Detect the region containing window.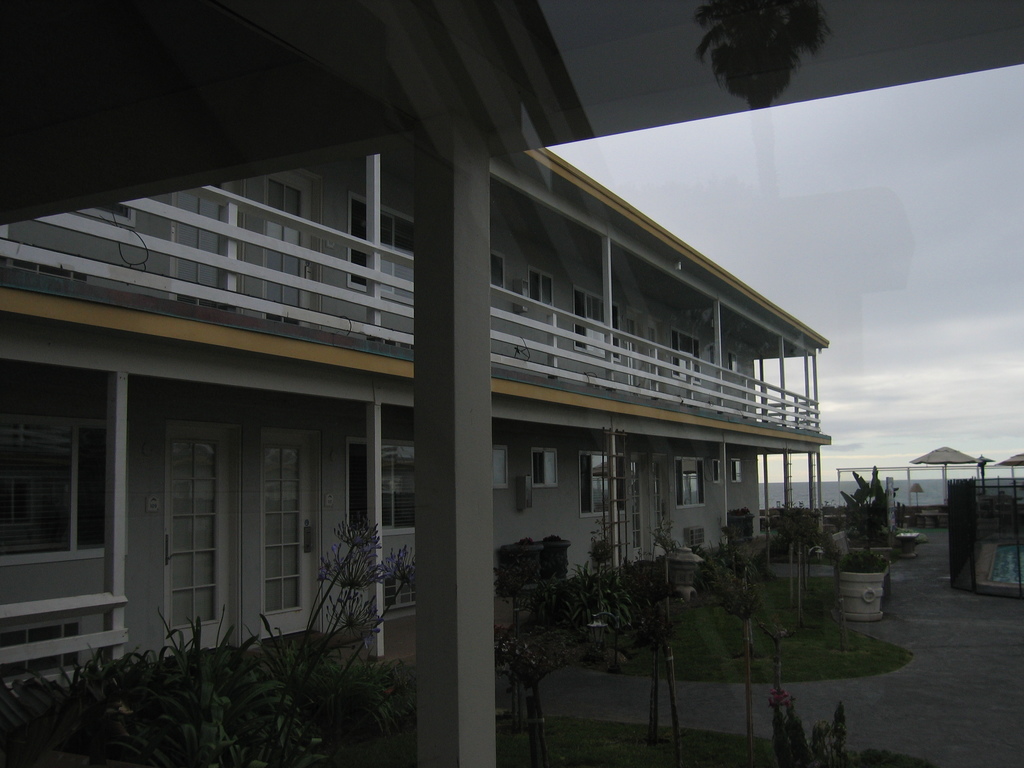
pyautogui.locateOnScreen(671, 457, 705, 514).
